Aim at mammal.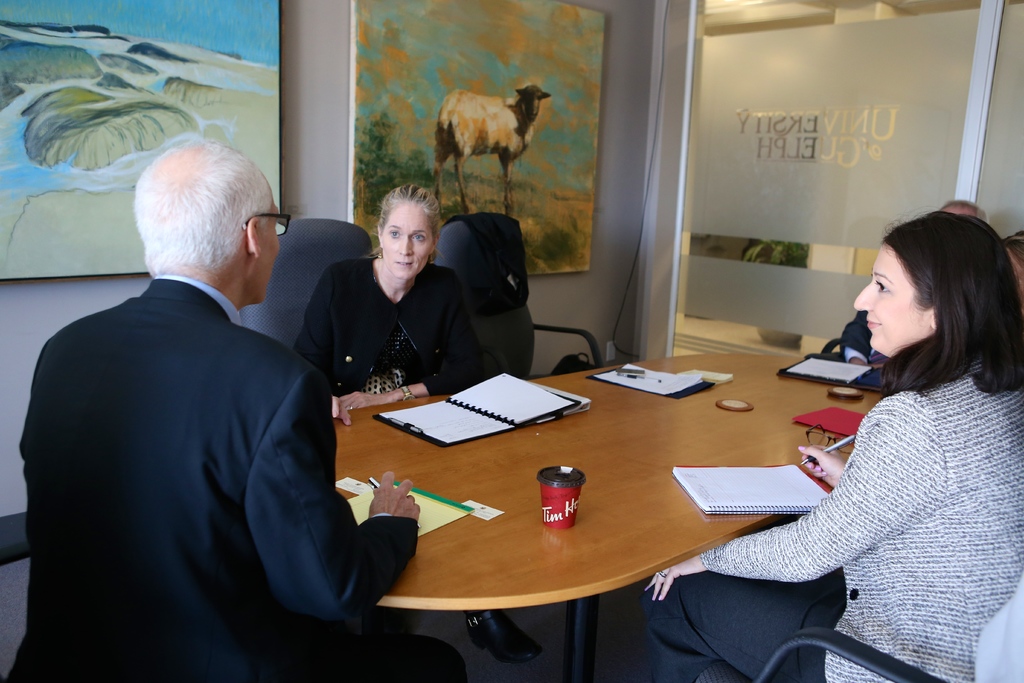
Aimed at [833, 200, 987, 366].
